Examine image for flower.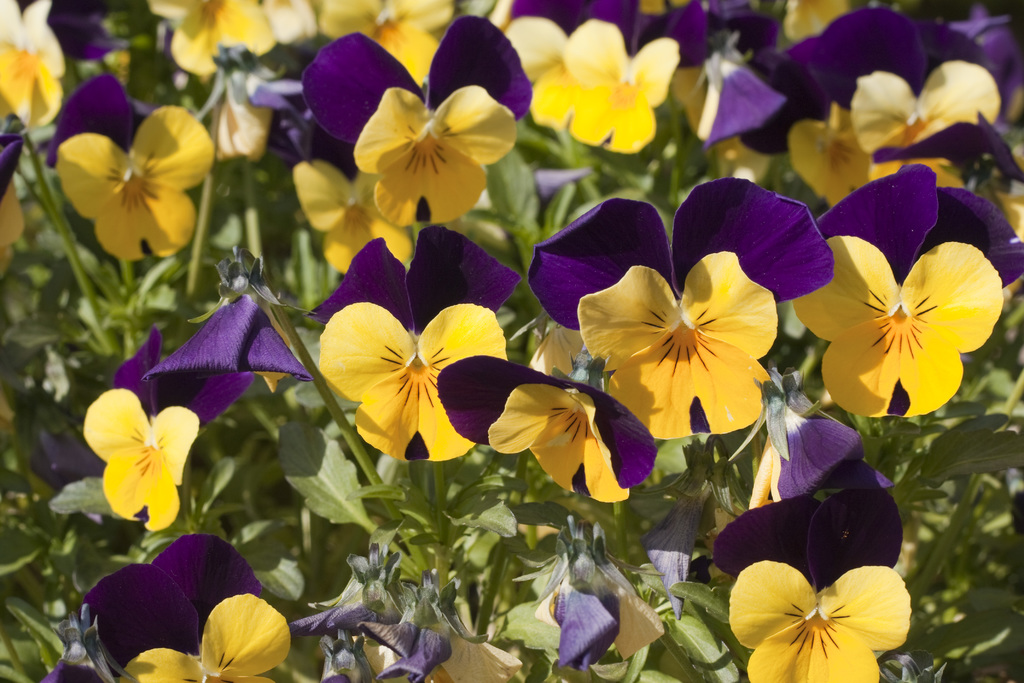
Examination result: detection(0, 135, 26, 288).
